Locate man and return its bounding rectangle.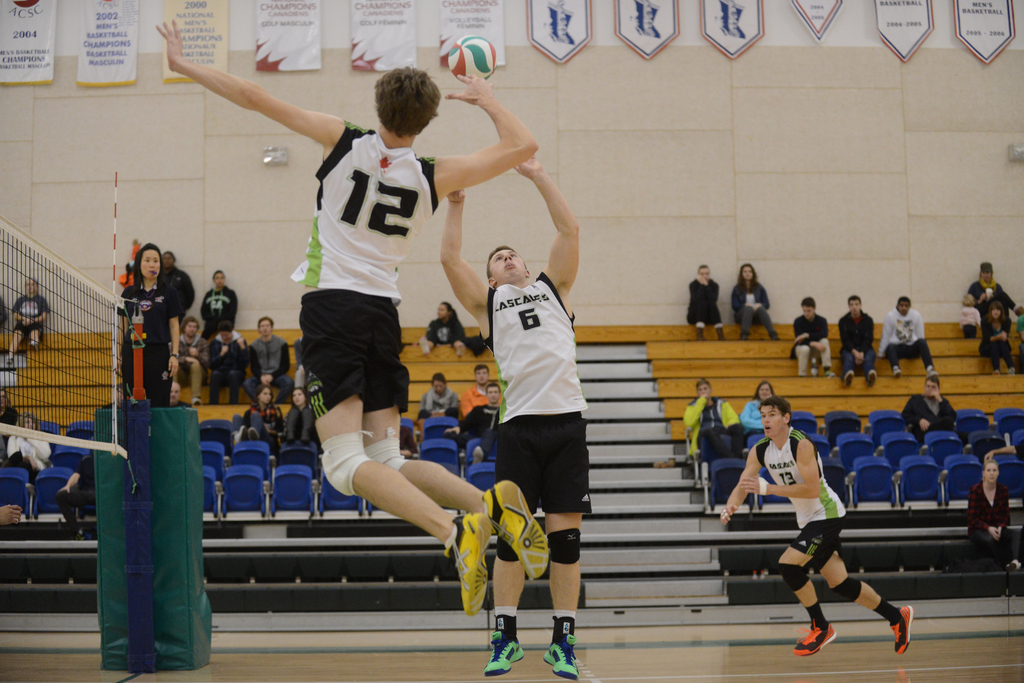
[x1=6, y1=278, x2=49, y2=365].
